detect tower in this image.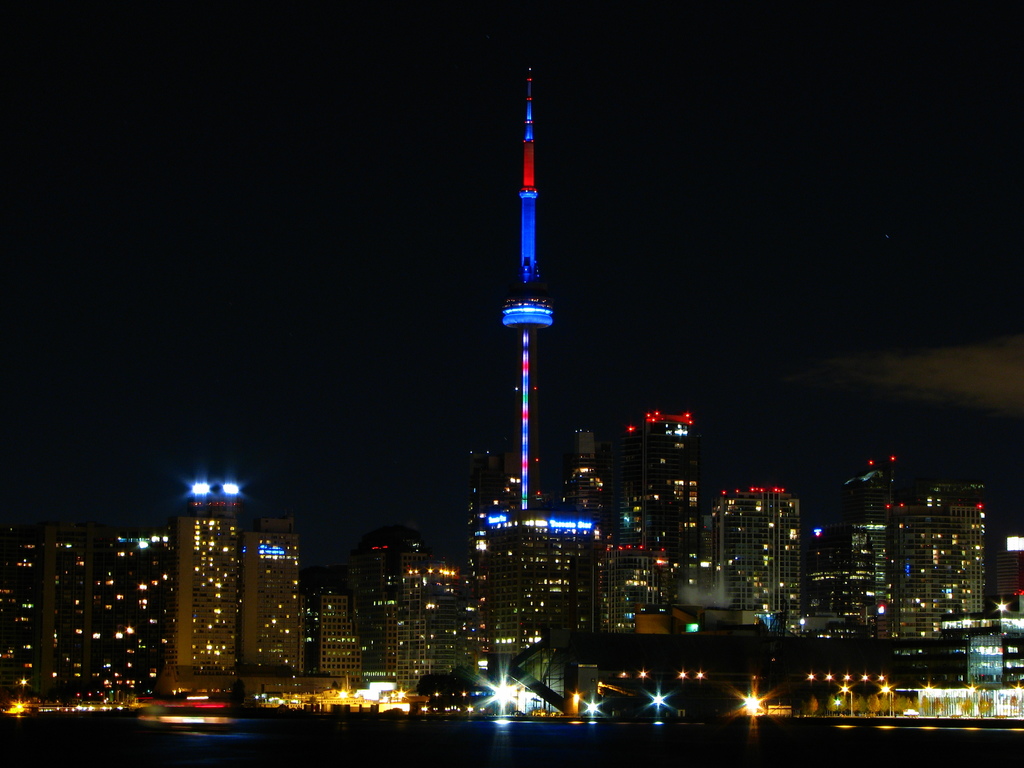
Detection: detection(706, 483, 805, 638).
